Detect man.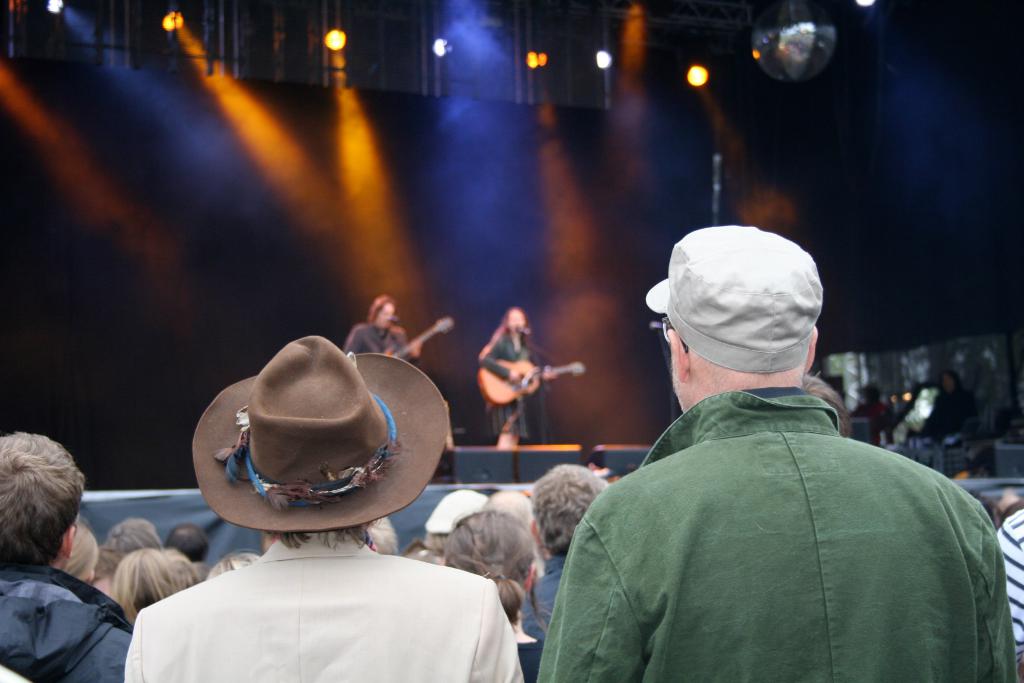
Detected at region(120, 332, 530, 682).
